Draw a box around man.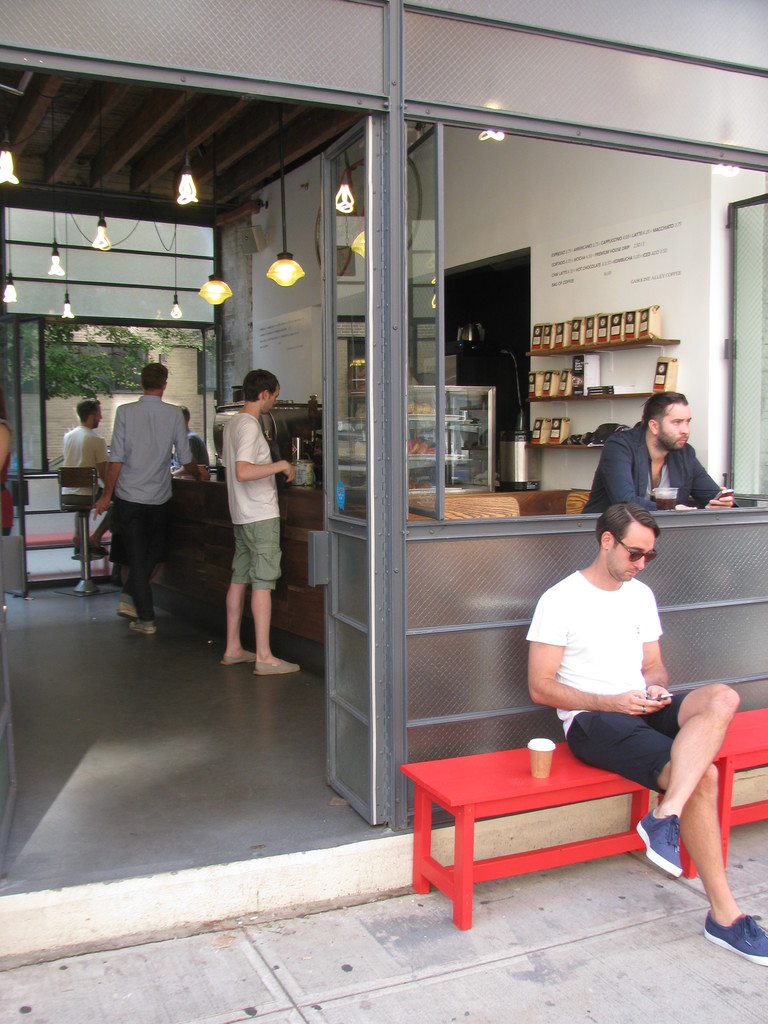
x1=60, y1=397, x2=123, y2=560.
